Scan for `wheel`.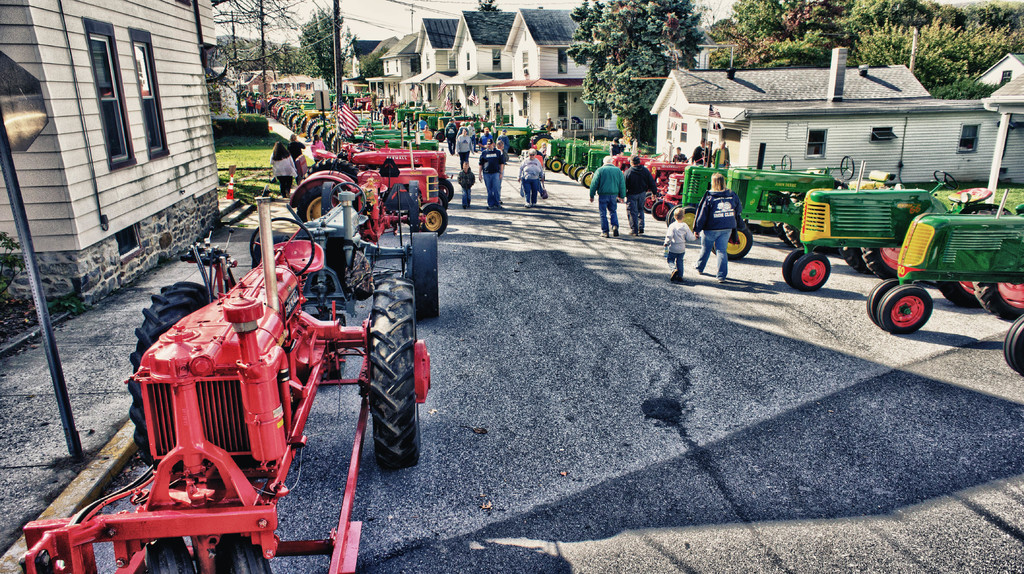
Scan result: {"x1": 300, "y1": 185, "x2": 324, "y2": 223}.
